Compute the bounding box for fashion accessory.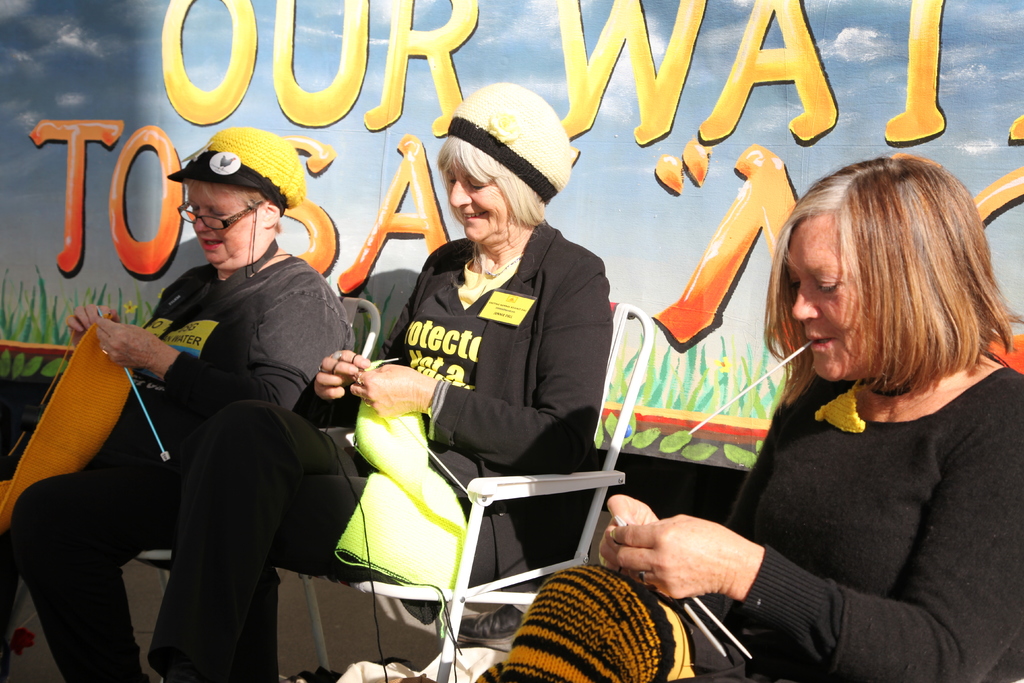
select_region(0, 313, 136, 533).
